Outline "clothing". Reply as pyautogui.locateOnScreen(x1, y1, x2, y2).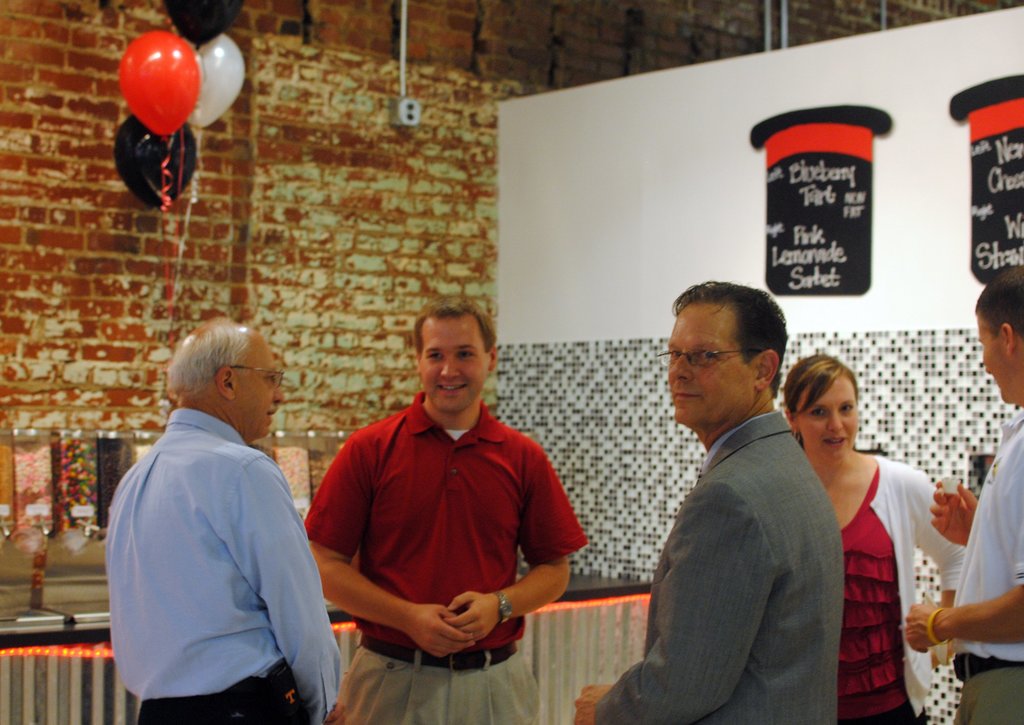
pyautogui.locateOnScreen(104, 360, 321, 721).
